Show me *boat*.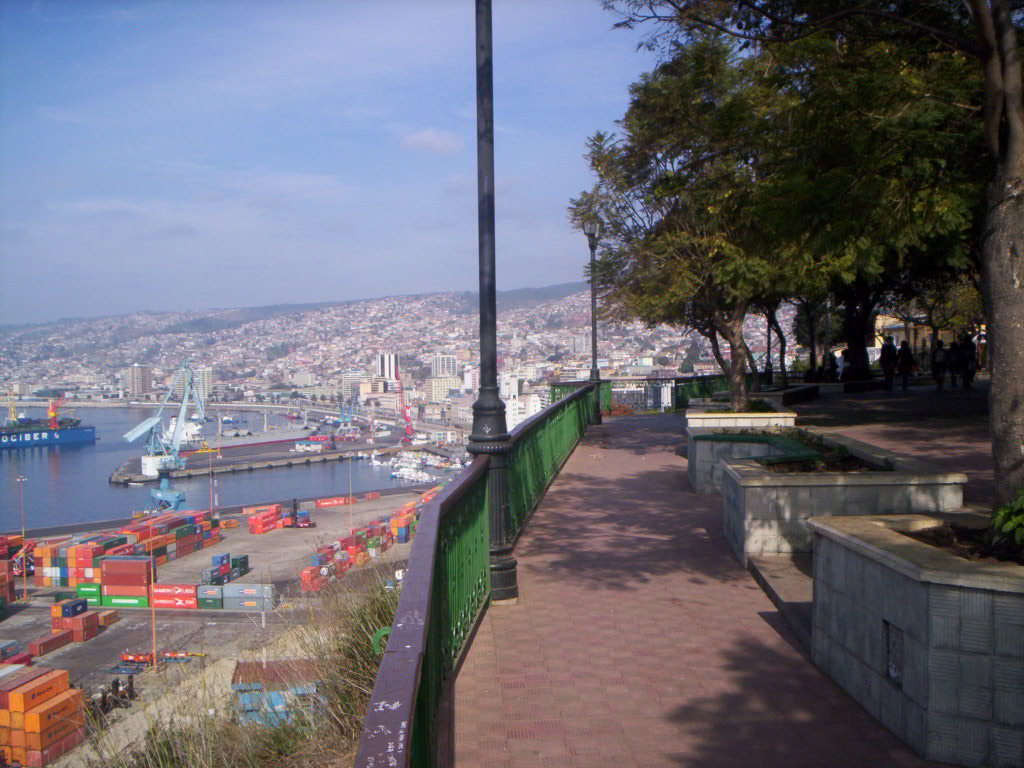
*boat* is here: 0,407,92,453.
